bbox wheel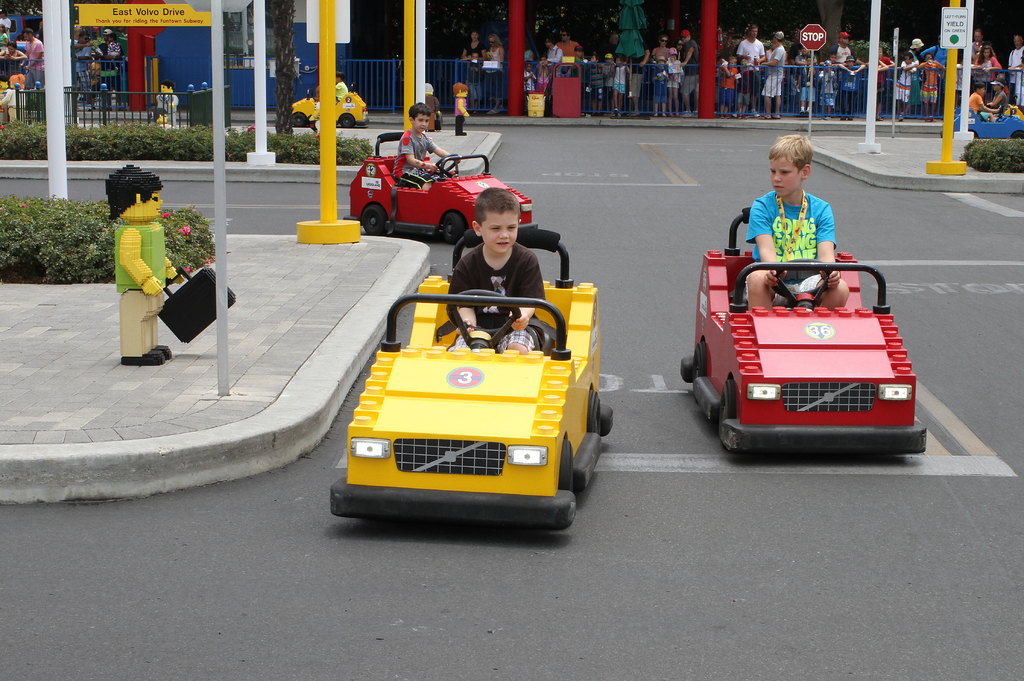
box(557, 438, 573, 493)
